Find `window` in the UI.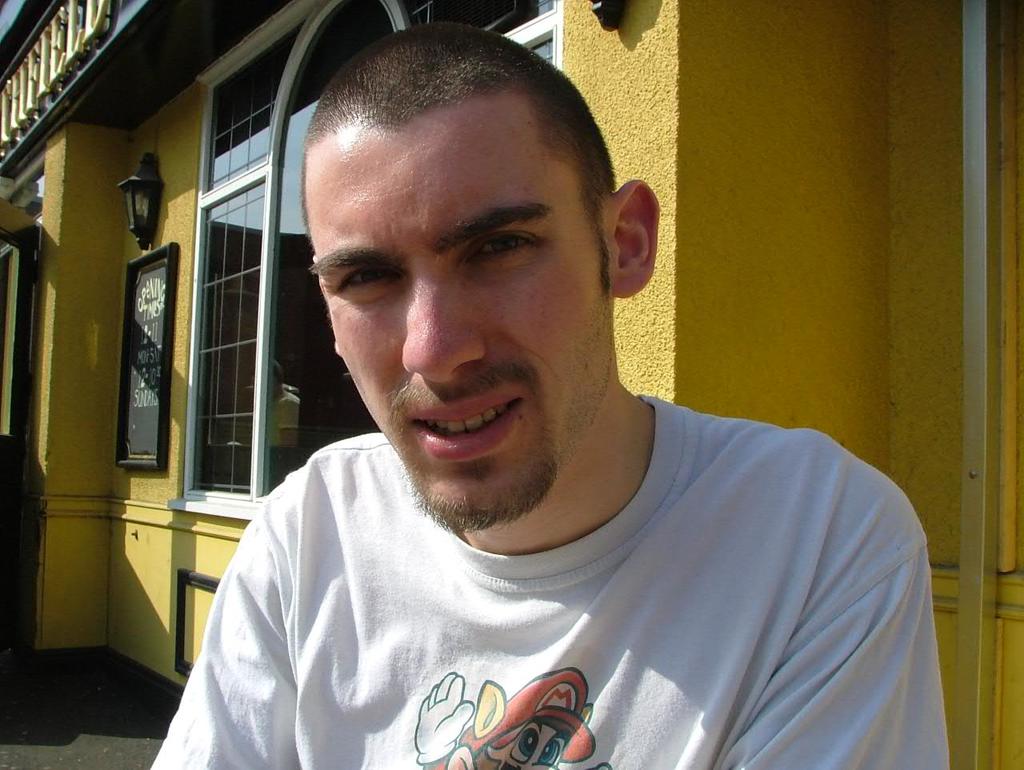
UI element at locate(178, 0, 554, 500).
